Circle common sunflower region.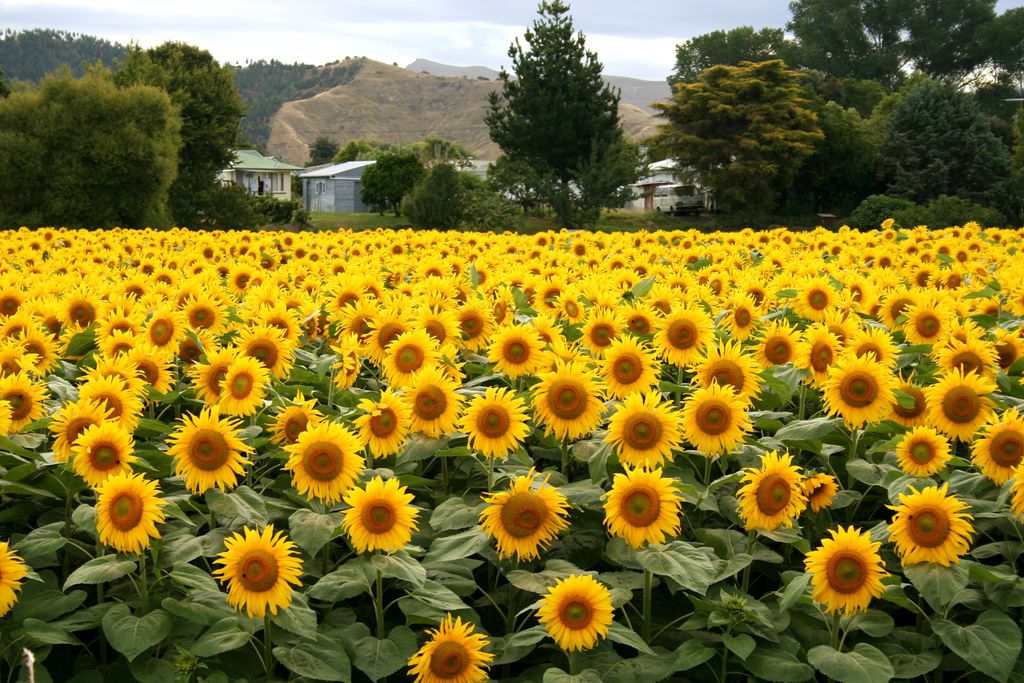
Region: bbox(640, 306, 710, 369).
